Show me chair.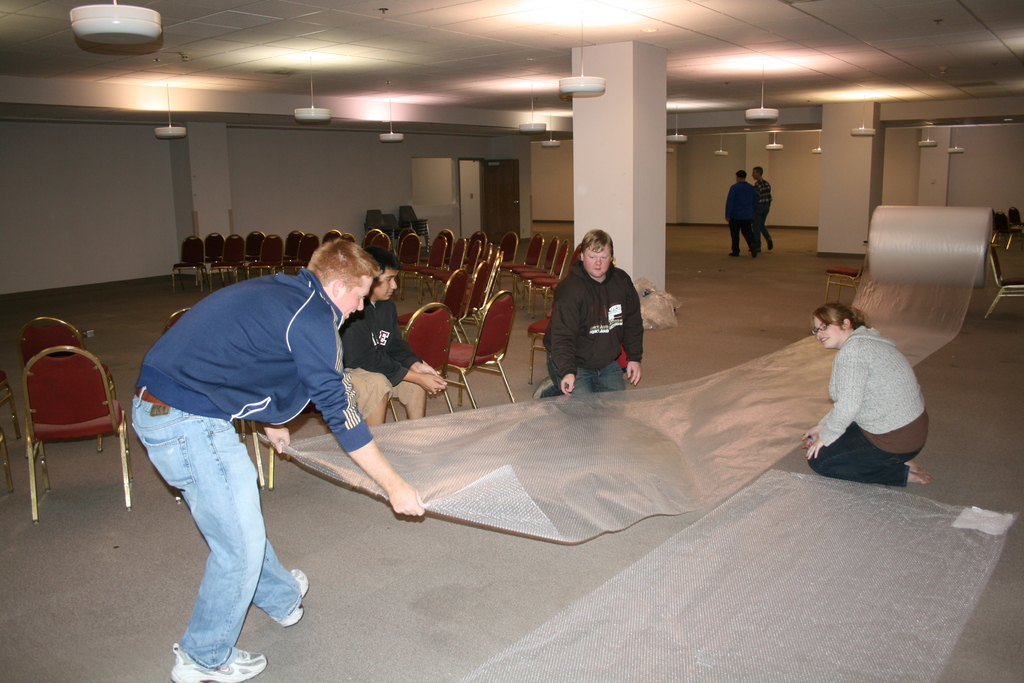
chair is here: (x1=981, y1=251, x2=1023, y2=317).
